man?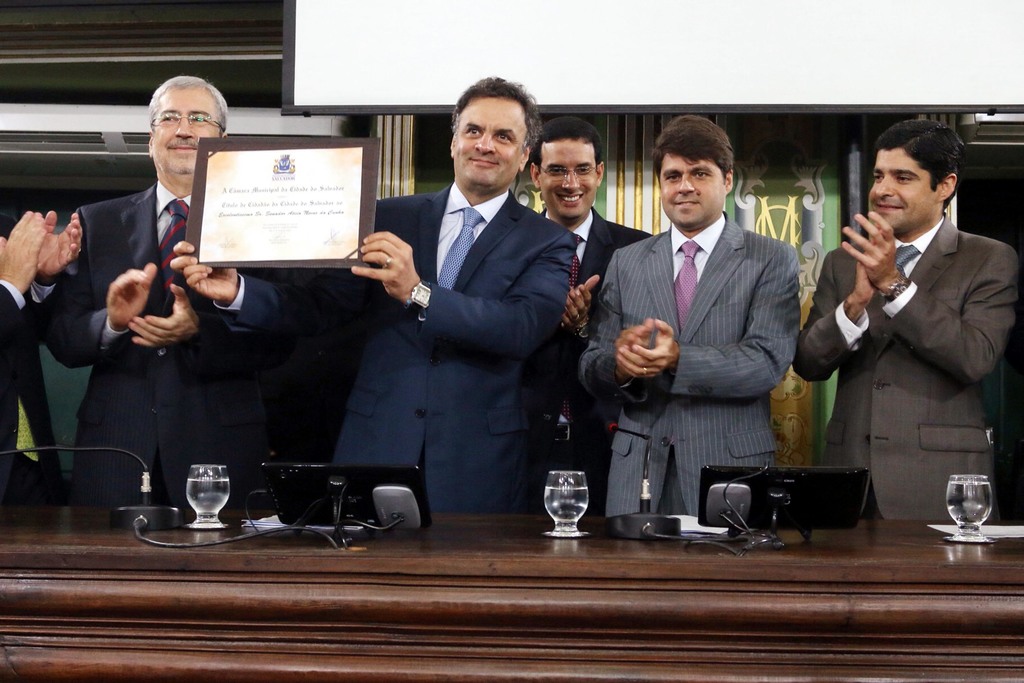
bbox=(44, 76, 349, 508)
